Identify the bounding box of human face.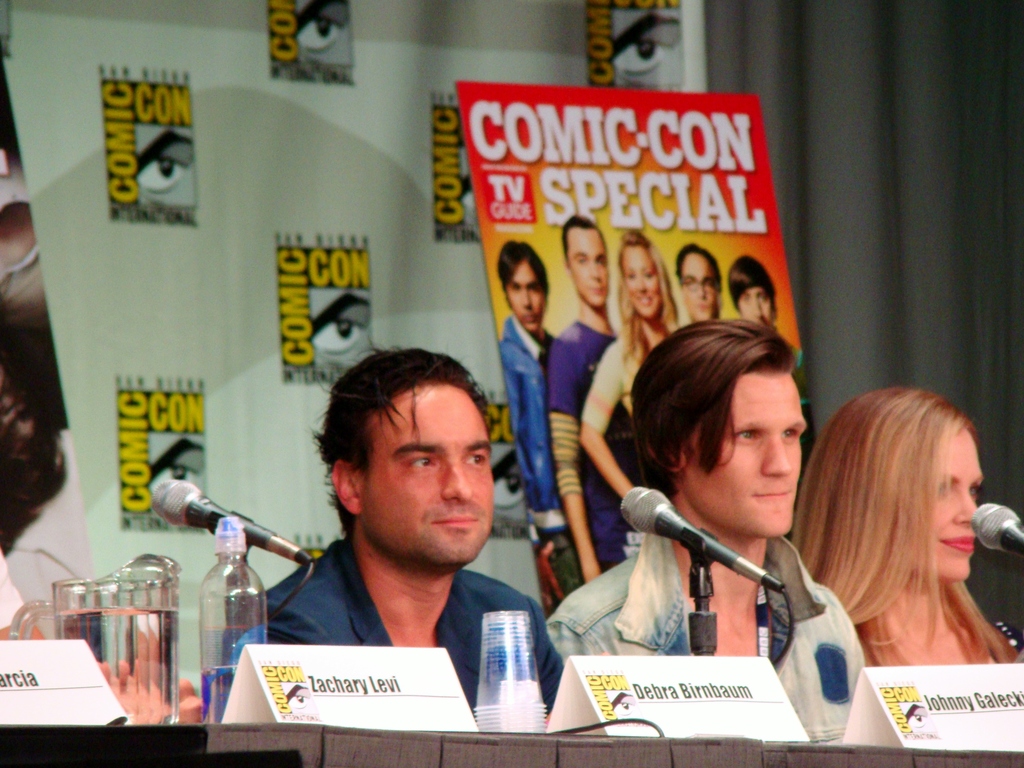
BBox(509, 258, 546, 336).
